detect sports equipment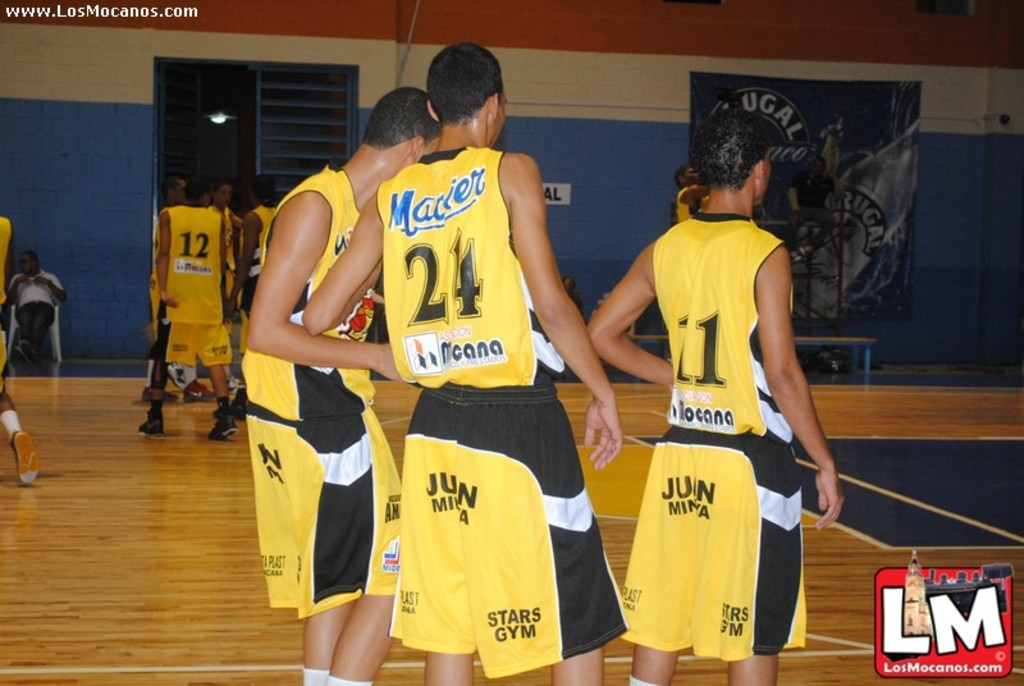
pyautogui.locateOnScreen(205, 411, 239, 442)
